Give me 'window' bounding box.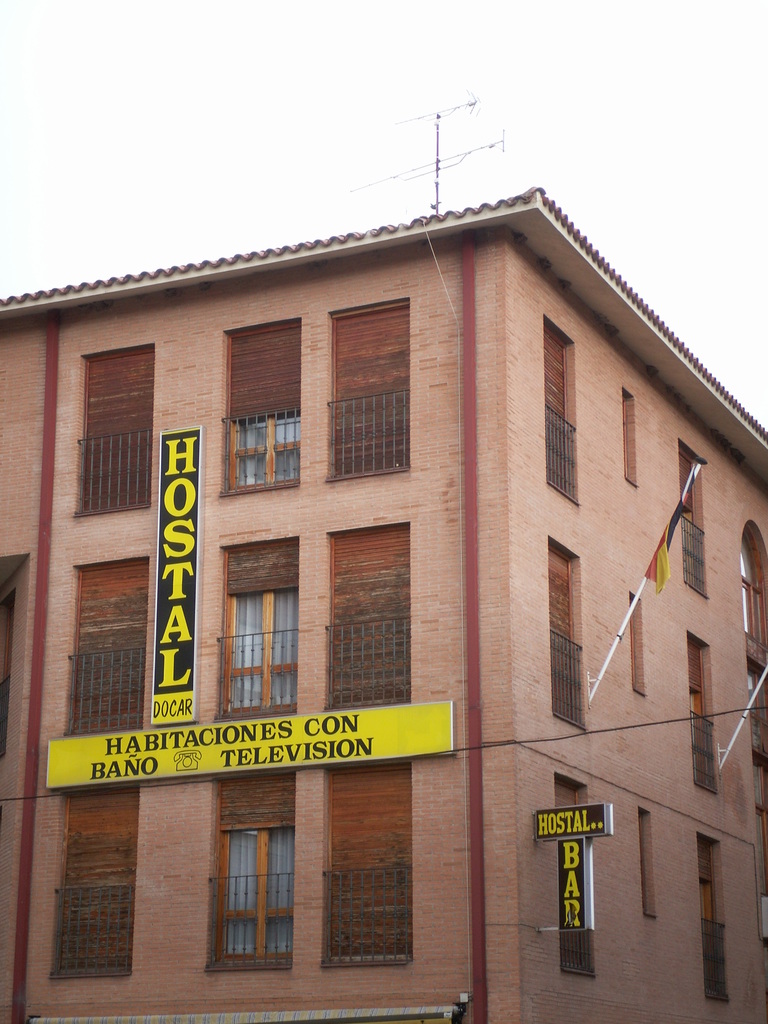
Rect(548, 538, 589, 732).
